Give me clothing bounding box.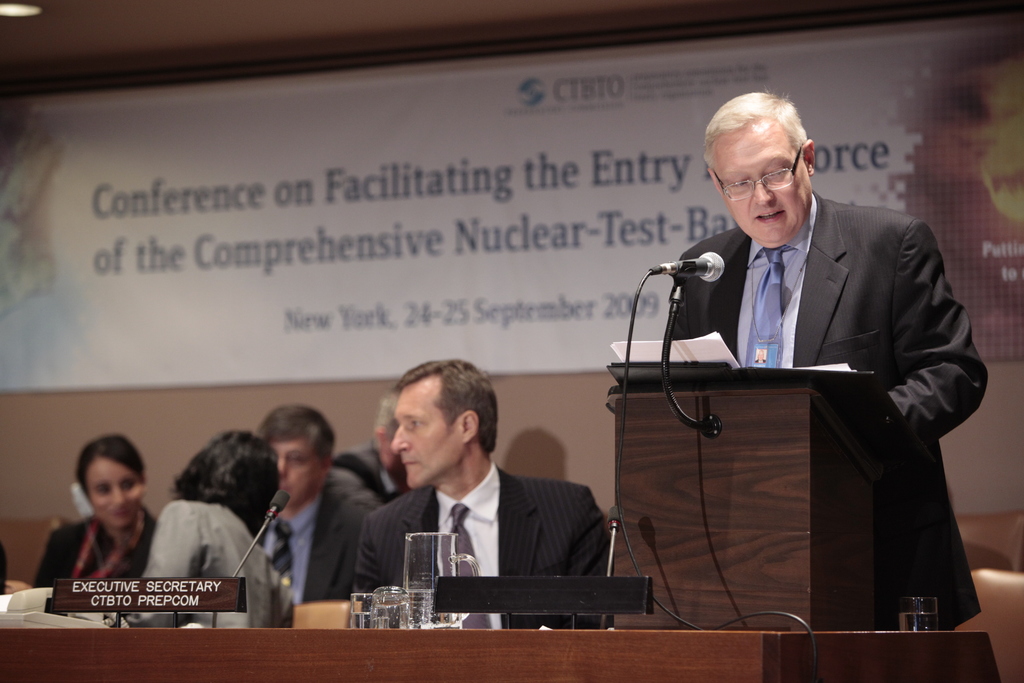
33,513,146,608.
